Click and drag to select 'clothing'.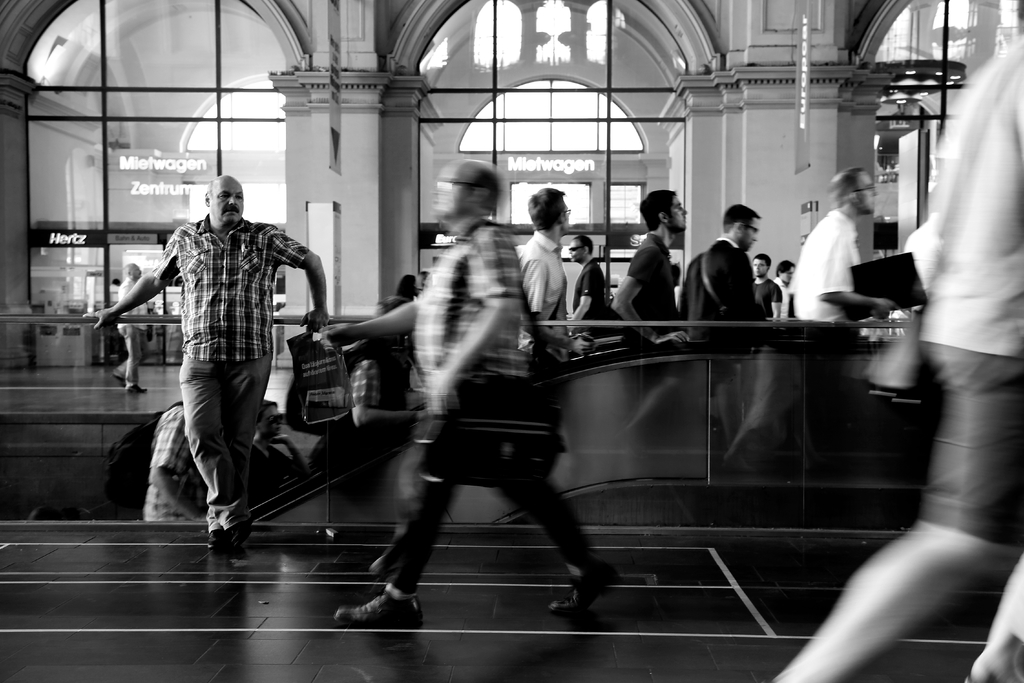
Selection: Rect(917, 40, 1023, 557).
